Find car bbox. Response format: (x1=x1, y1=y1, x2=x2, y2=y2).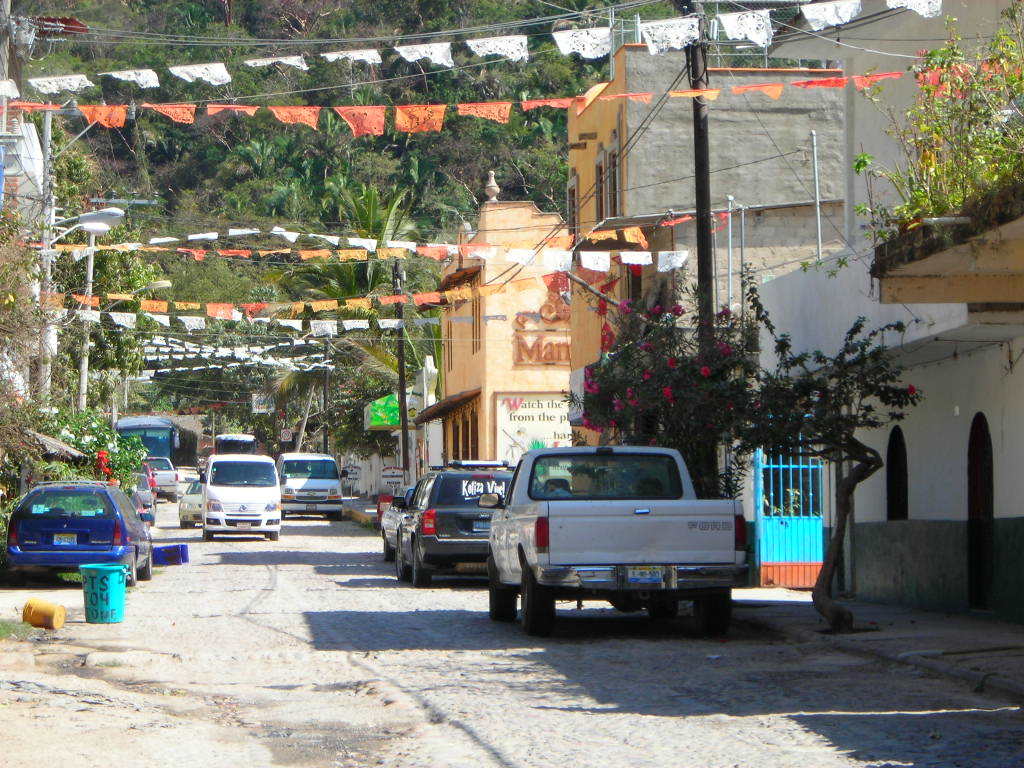
(x1=141, y1=456, x2=179, y2=500).
